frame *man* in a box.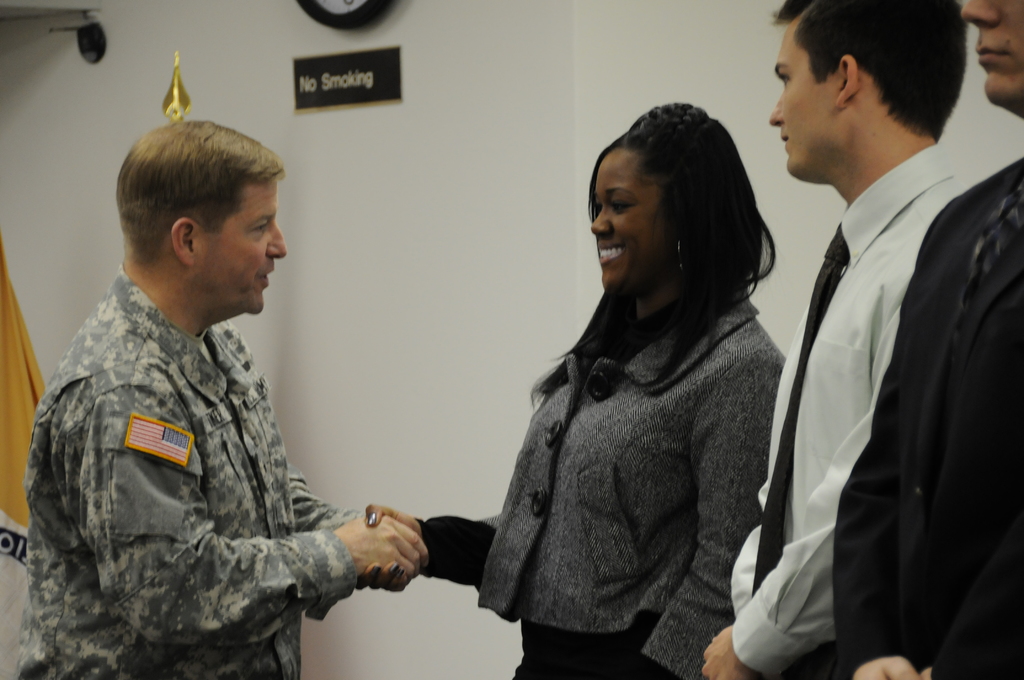
x1=12 y1=112 x2=431 y2=679.
